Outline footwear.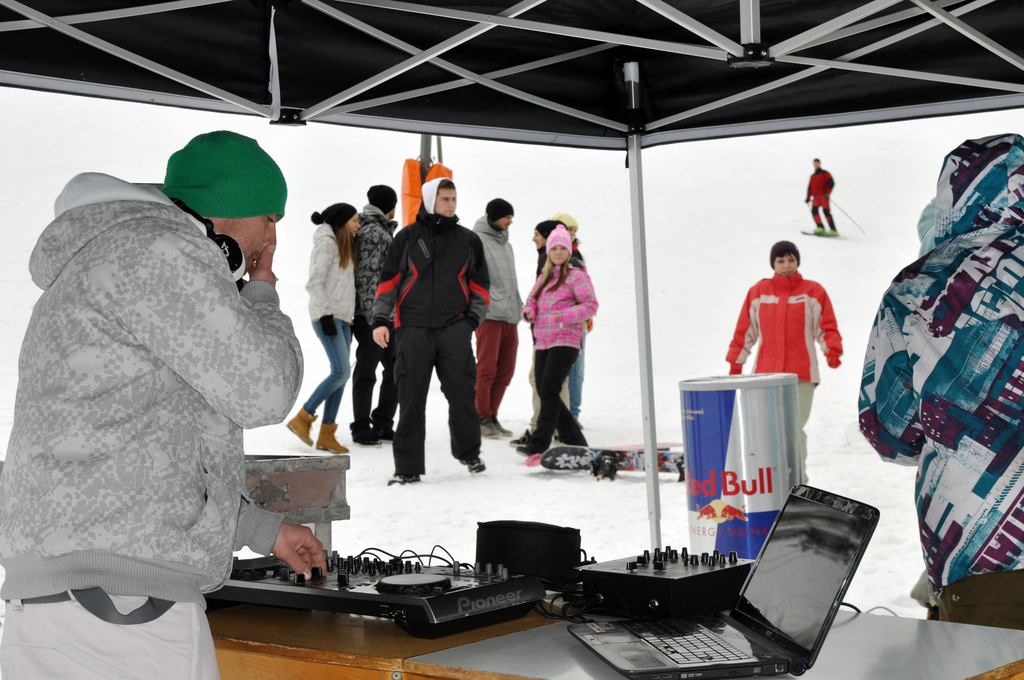
Outline: x1=498 y1=418 x2=513 y2=438.
